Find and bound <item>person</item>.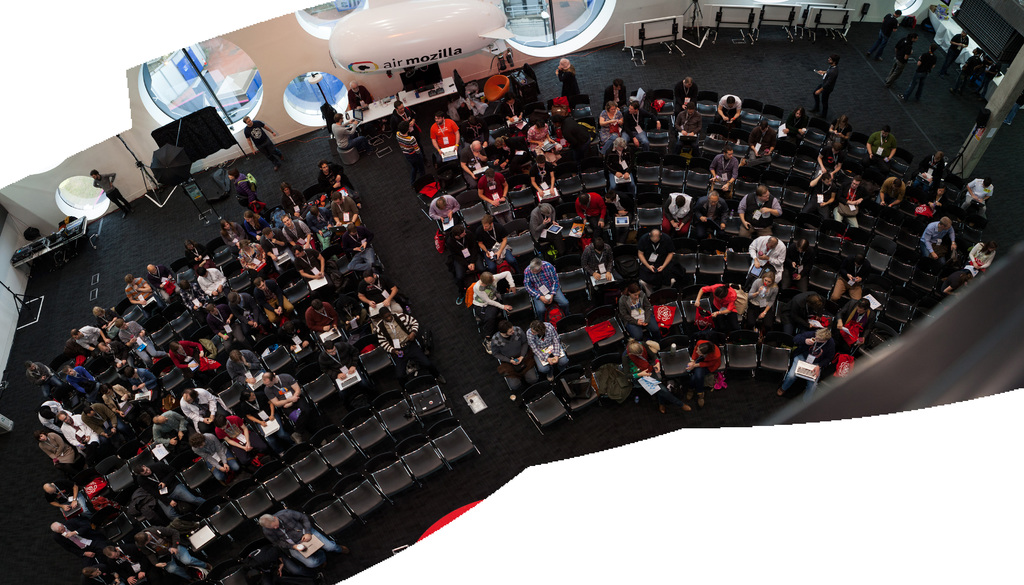
Bound: locate(170, 341, 203, 382).
